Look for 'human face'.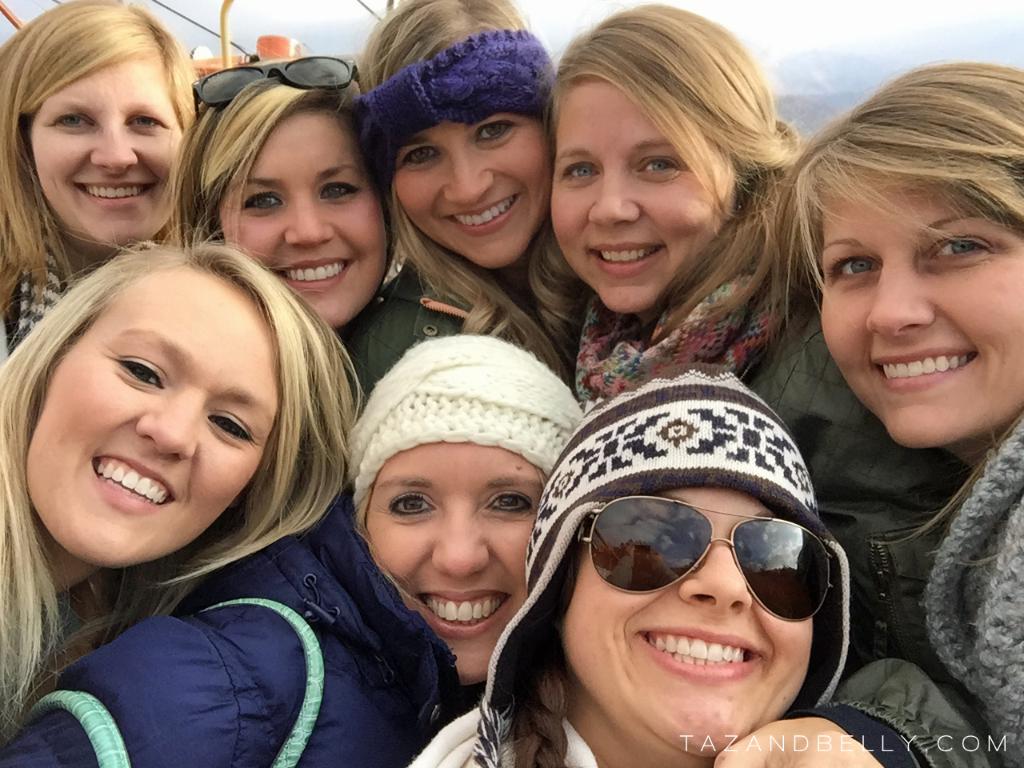
Found: (546, 81, 738, 314).
